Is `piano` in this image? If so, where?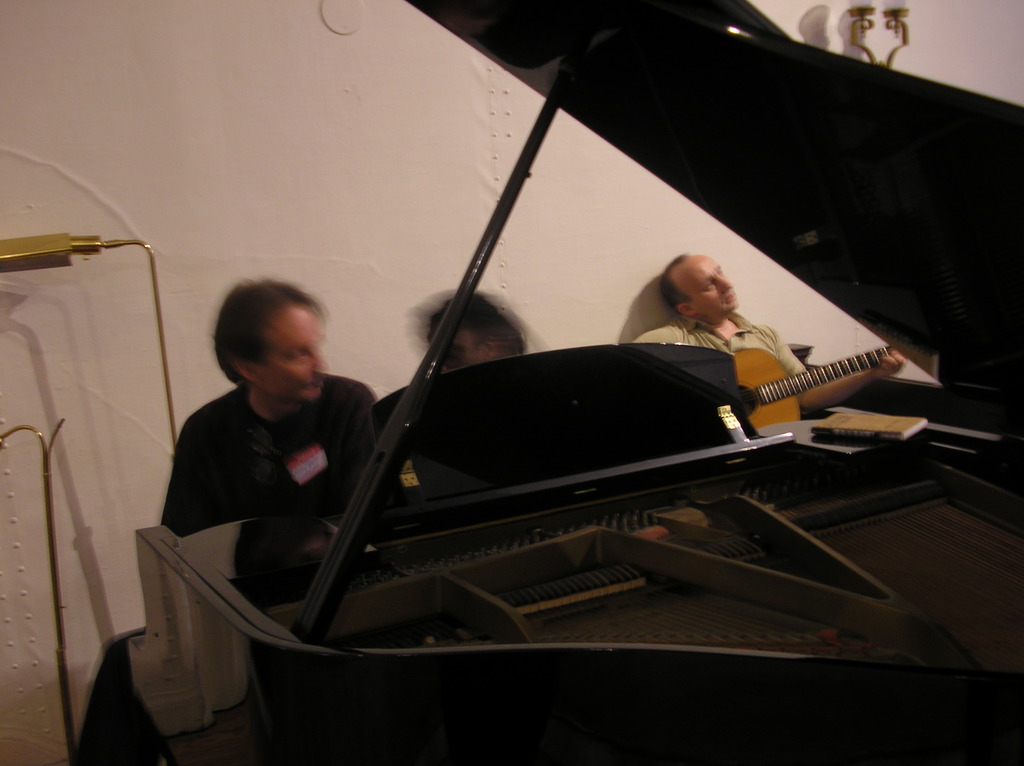
Yes, at 128,0,1023,741.
